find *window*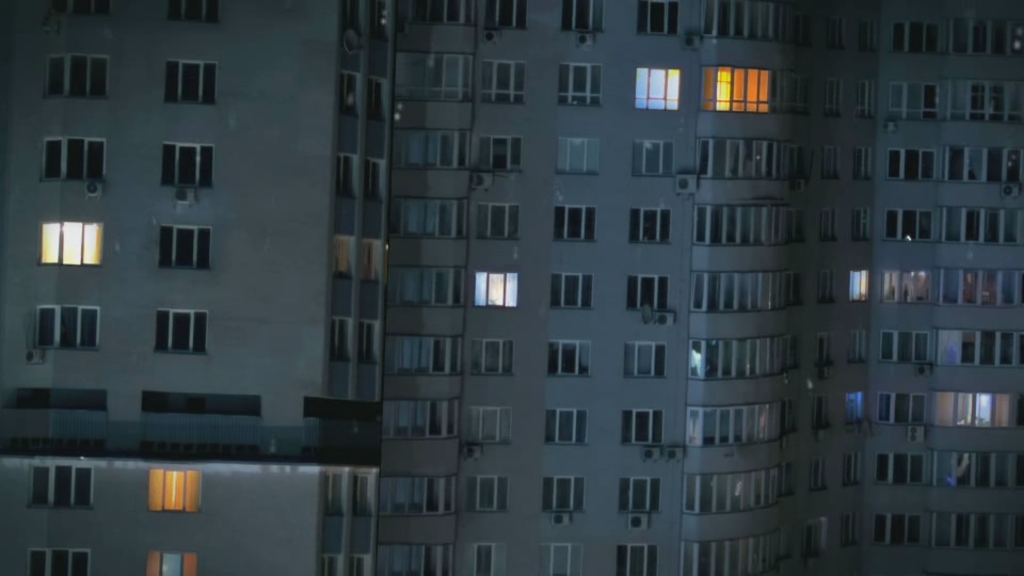
left=356, top=319, right=381, bottom=363
